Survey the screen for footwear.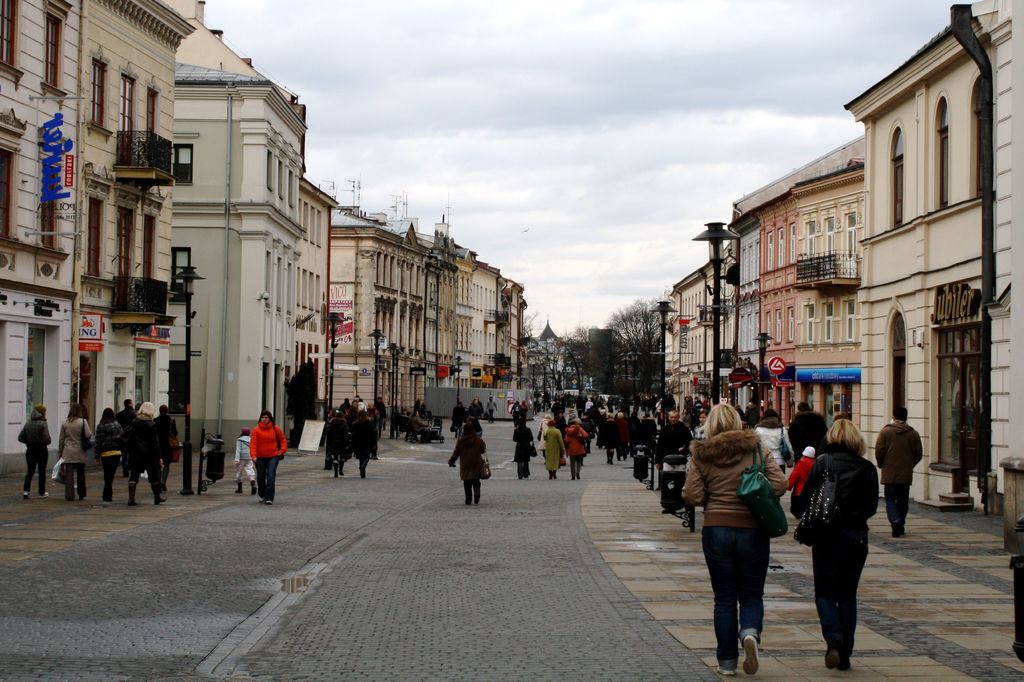
Survey found: (x1=268, y1=498, x2=278, y2=501).
